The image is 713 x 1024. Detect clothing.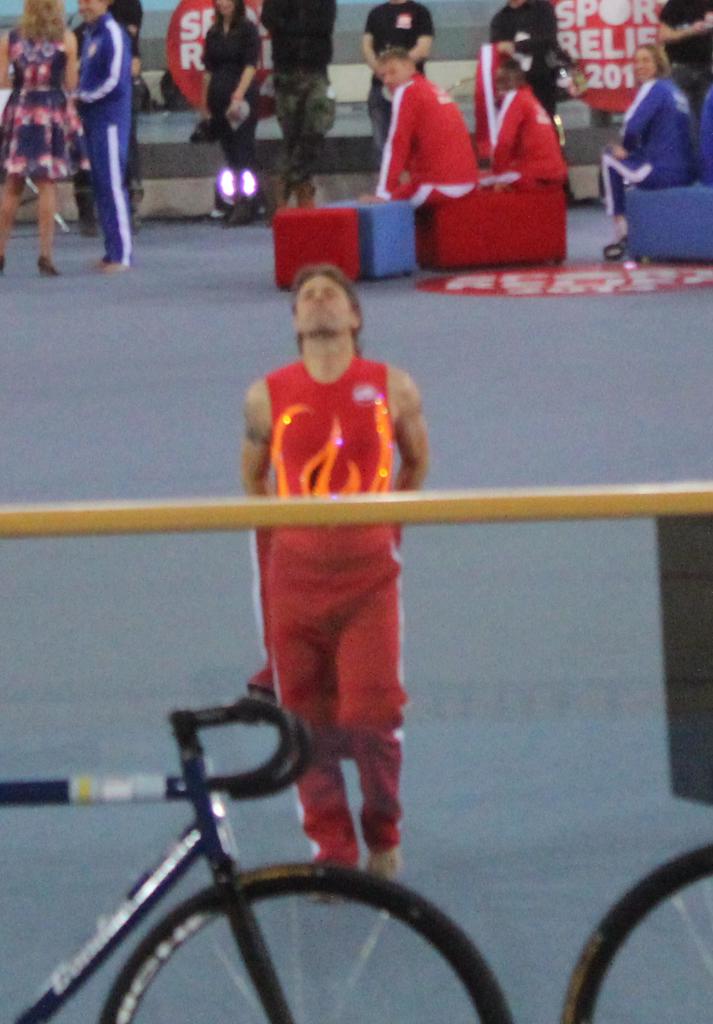
Detection: pyautogui.locateOnScreen(249, 3, 345, 215).
